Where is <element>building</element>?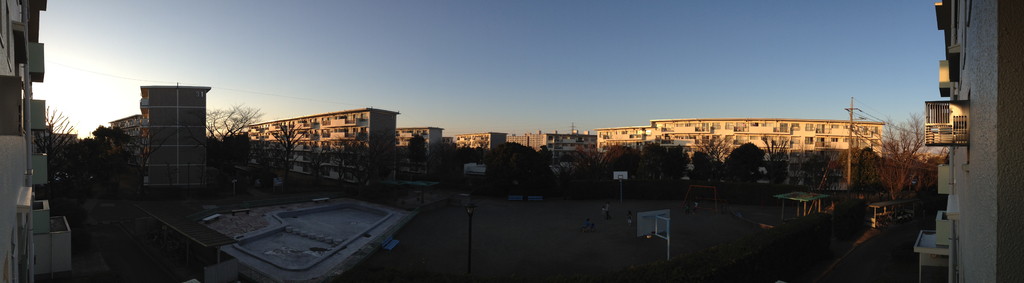
box(457, 131, 509, 149).
